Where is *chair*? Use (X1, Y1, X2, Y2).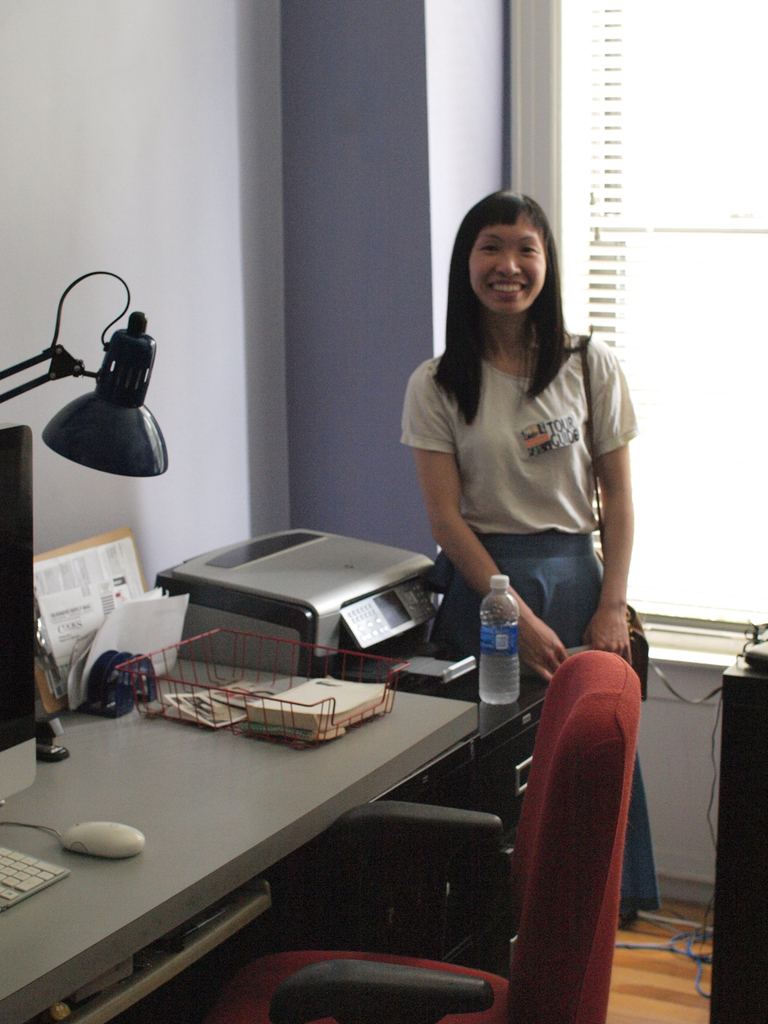
(220, 636, 645, 1023).
